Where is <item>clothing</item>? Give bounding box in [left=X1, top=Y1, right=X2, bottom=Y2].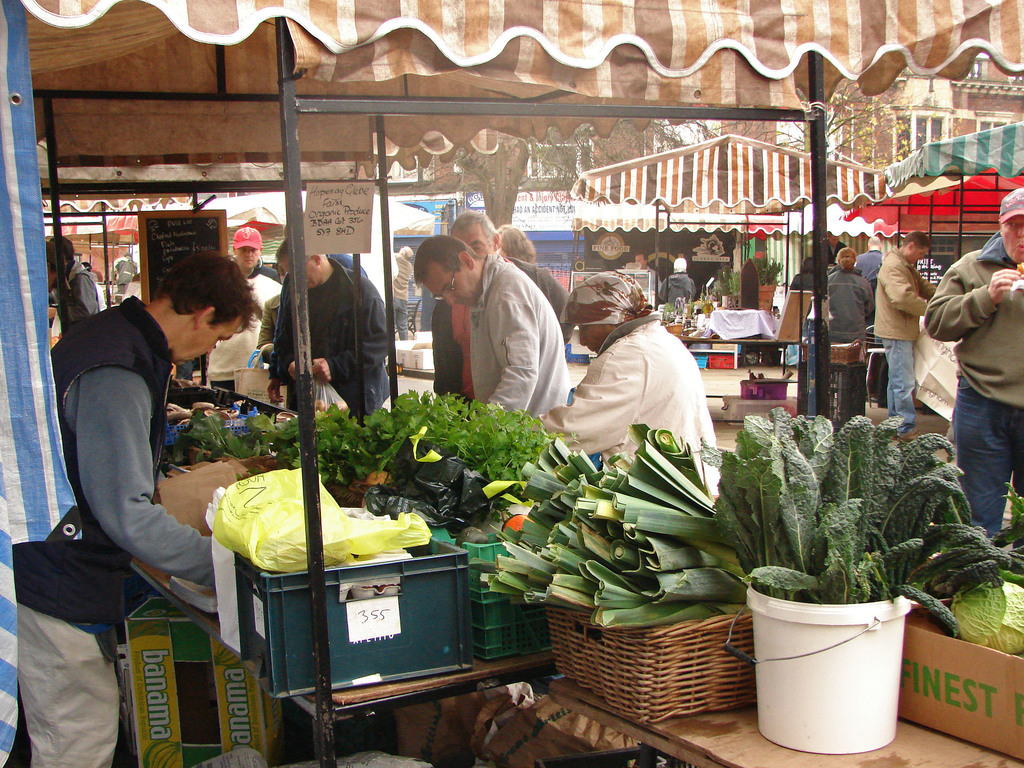
[left=826, top=239, right=844, bottom=263].
